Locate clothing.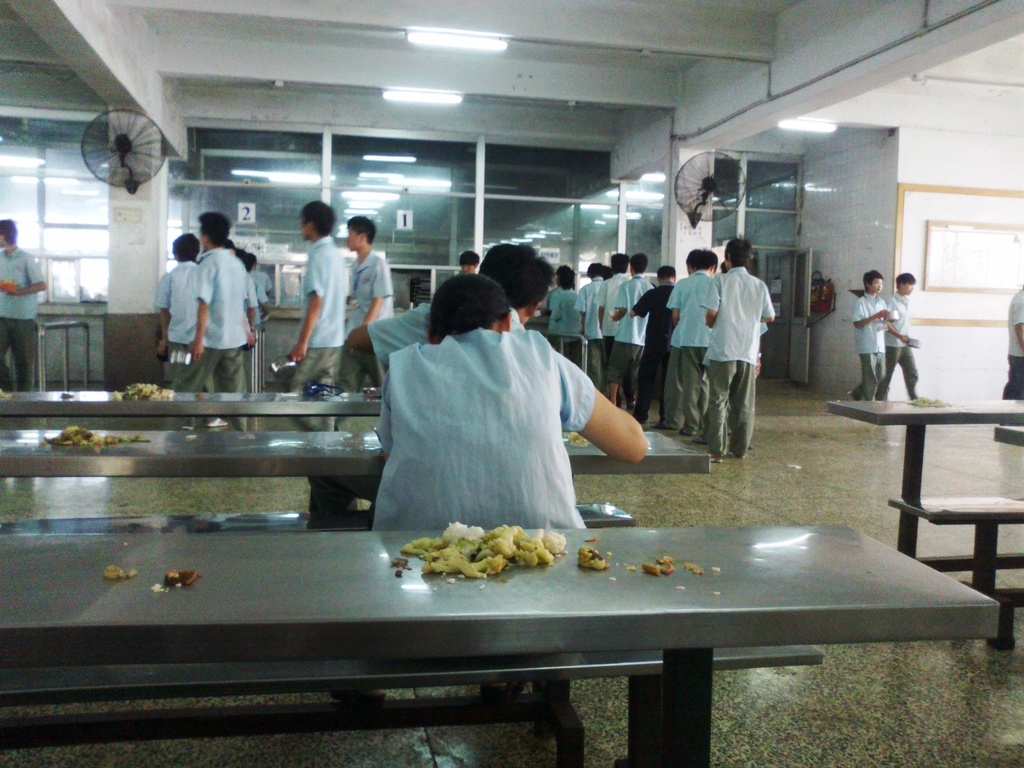
Bounding box: {"left": 191, "top": 245, "right": 259, "bottom": 399}.
